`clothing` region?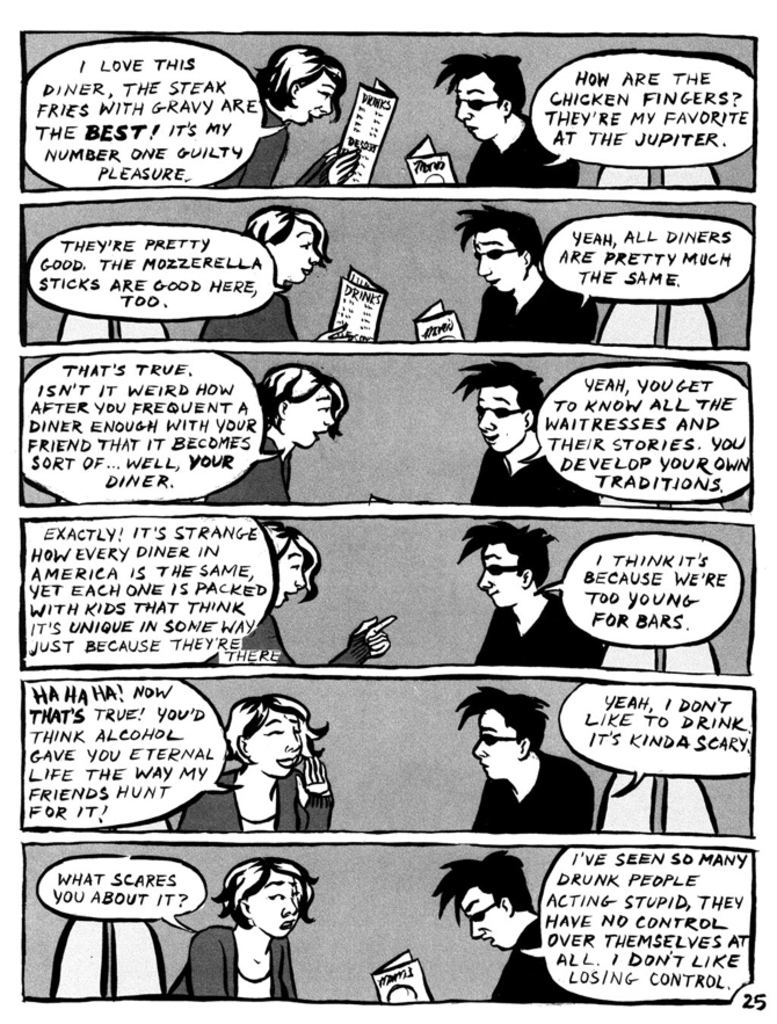
(205,435,291,506)
